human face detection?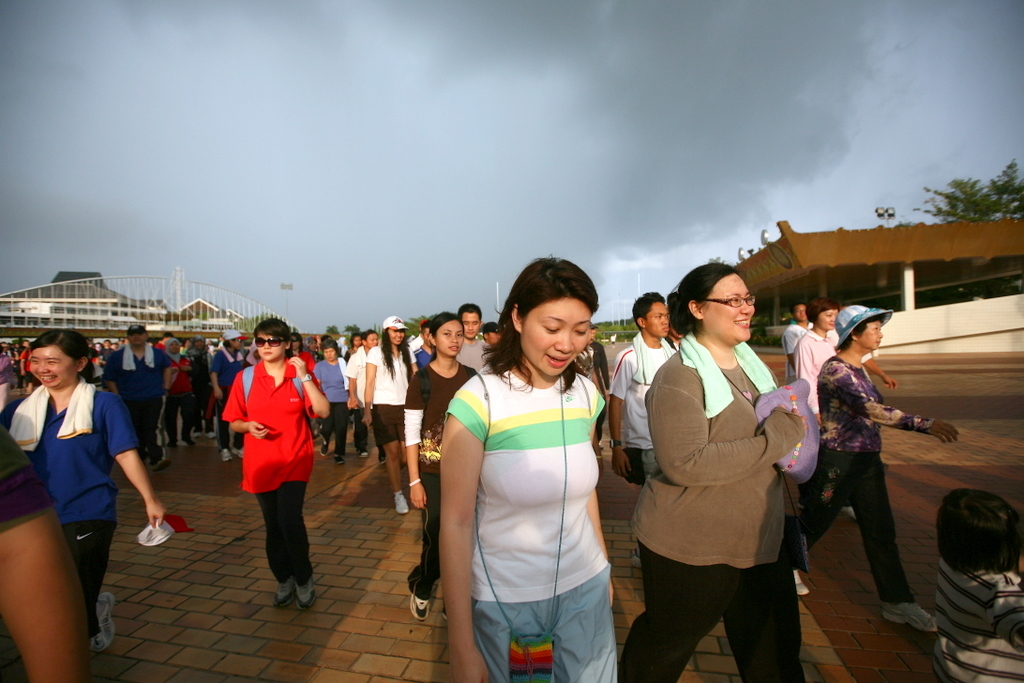
l=463, t=309, r=477, b=339
